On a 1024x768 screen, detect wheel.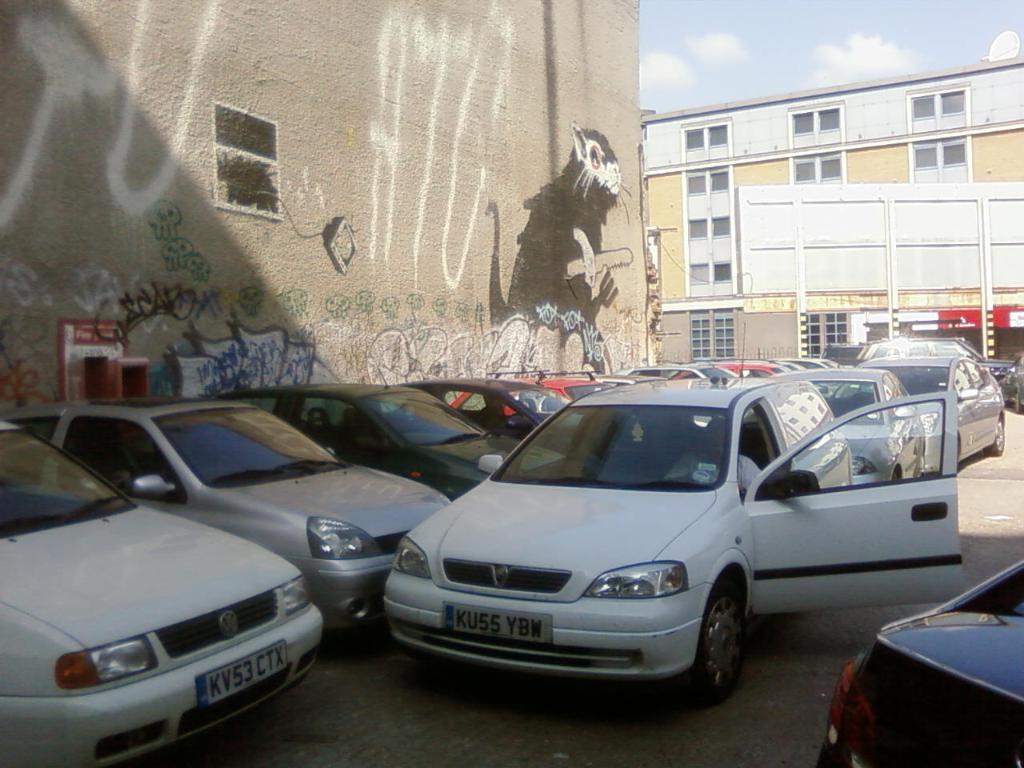
l=1018, t=392, r=1023, b=412.
